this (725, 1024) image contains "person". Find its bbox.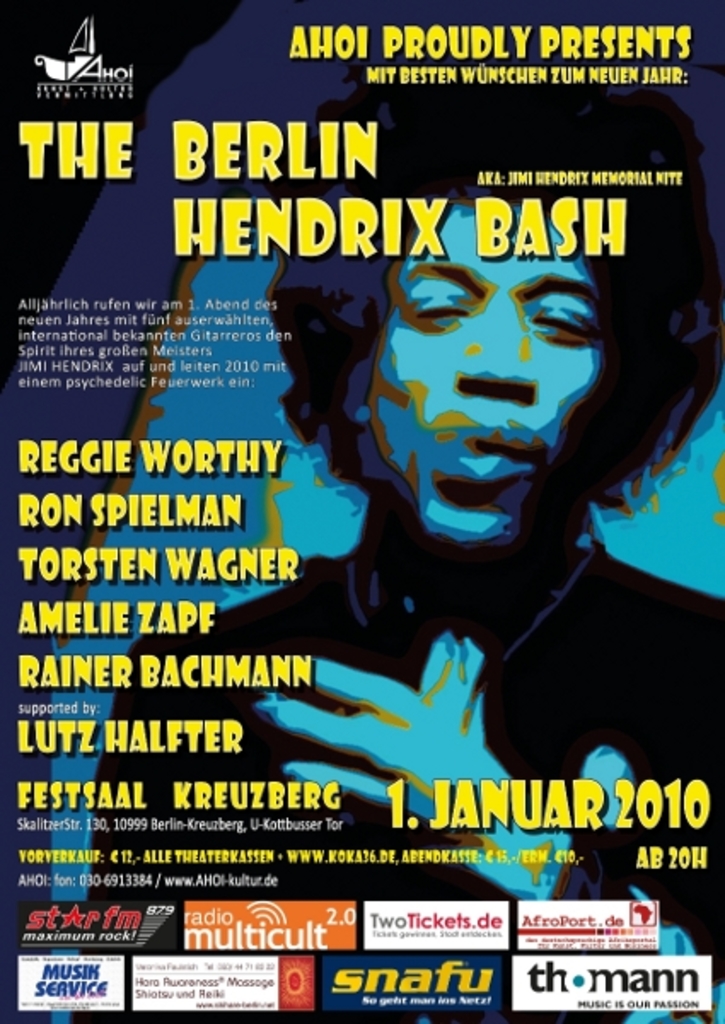
(87, 60, 720, 1022).
